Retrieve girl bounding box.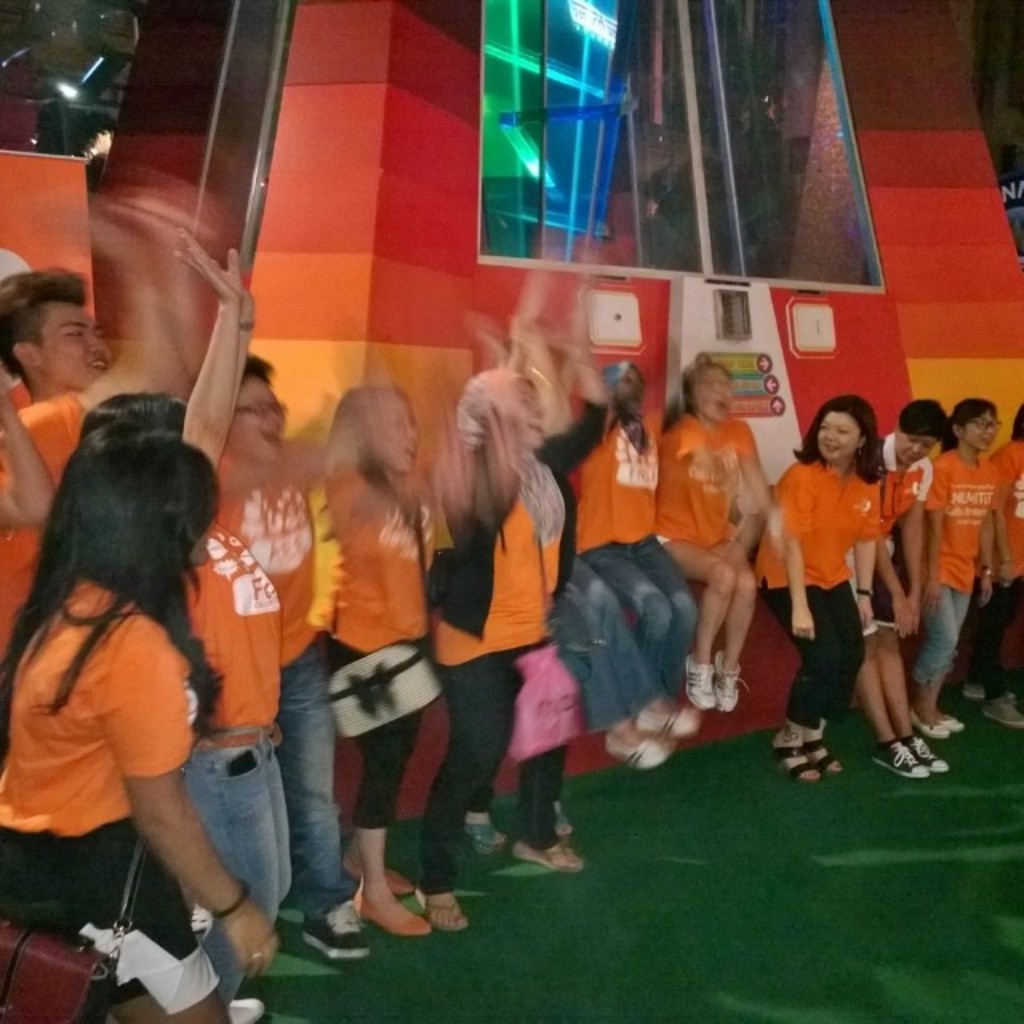
Bounding box: rect(318, 381, 435, 938).
